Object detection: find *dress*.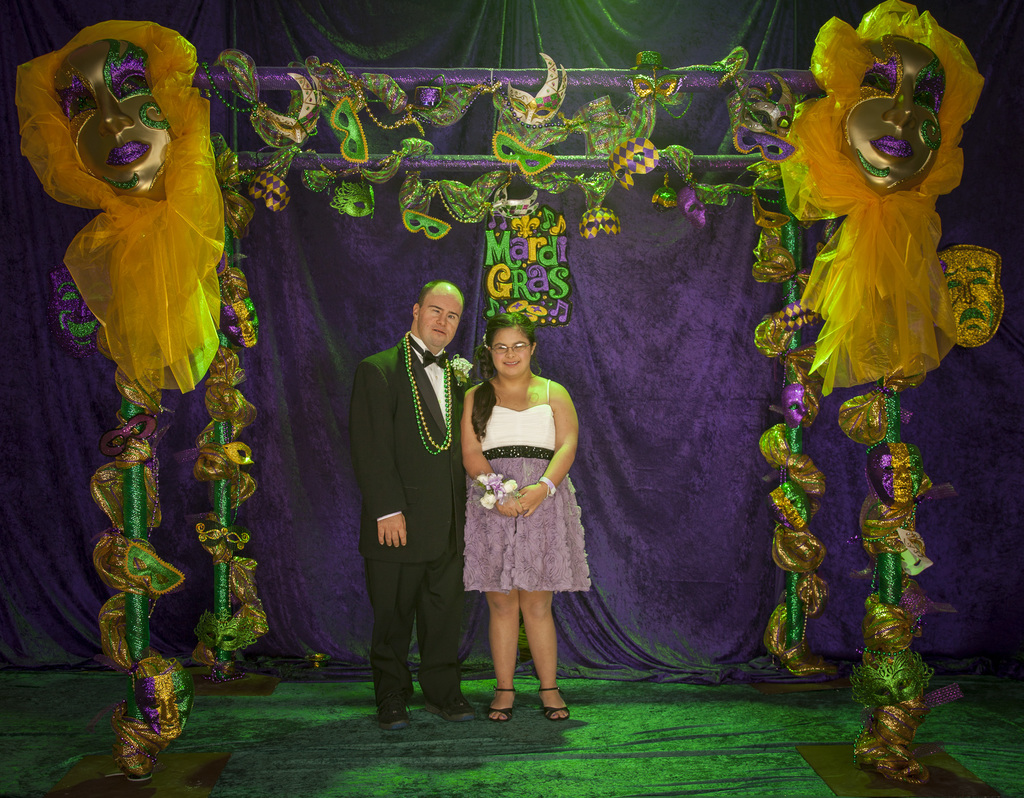
467 372 596 589.
